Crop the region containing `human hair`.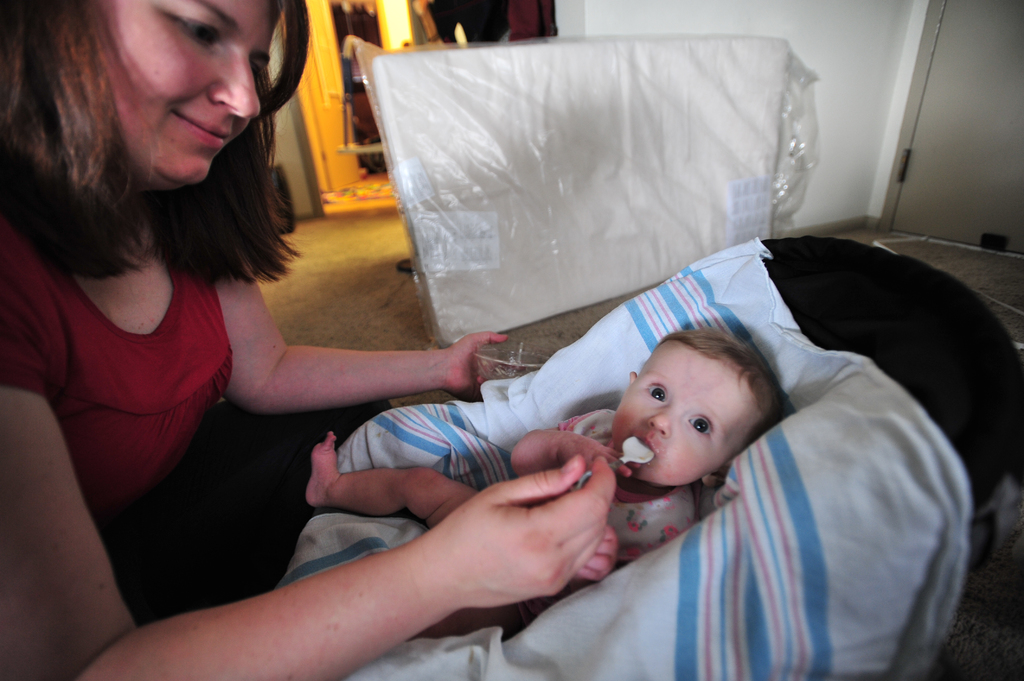
Crop region: region(657, 328, 781, 454).
